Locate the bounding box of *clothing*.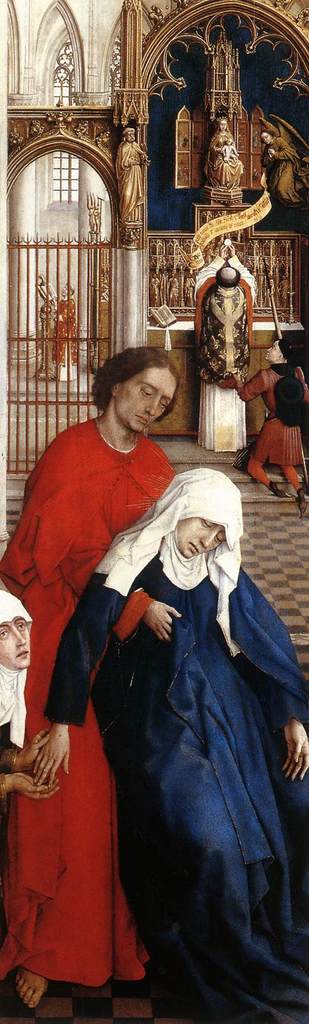
Bounding box: bbox=(191, 255, 262, 454).
